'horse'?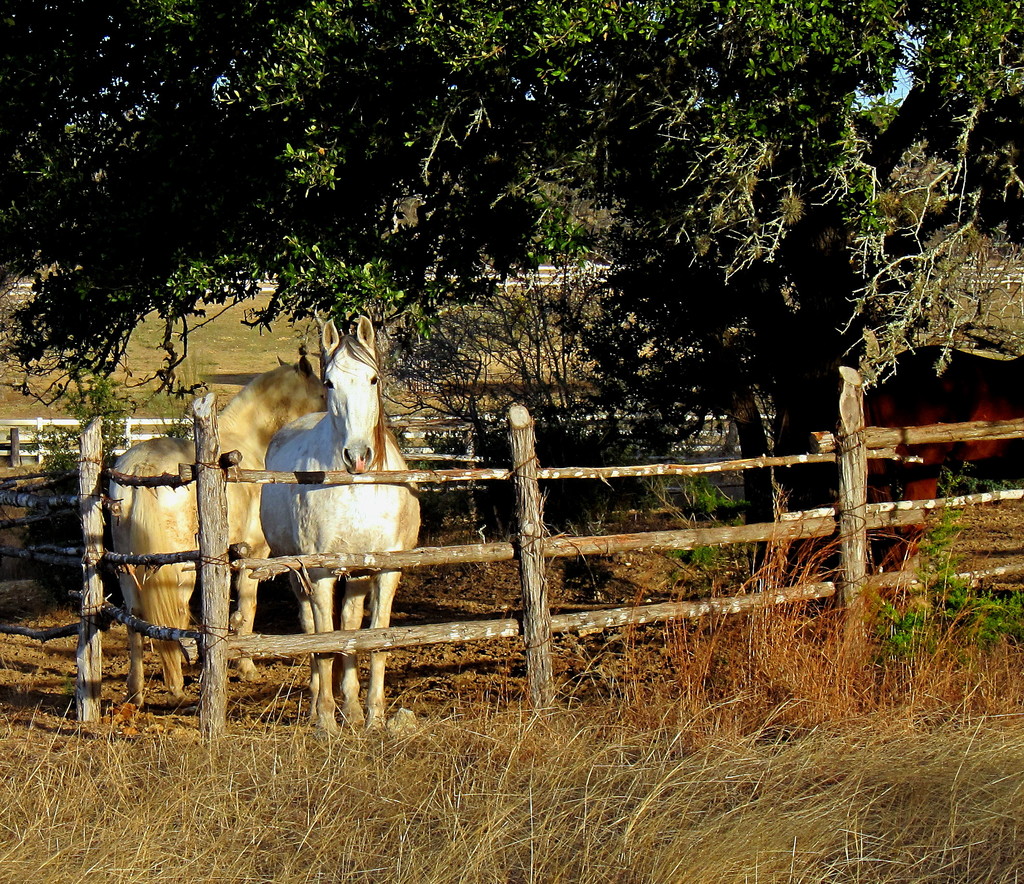
(104, 344, 334, 723)
